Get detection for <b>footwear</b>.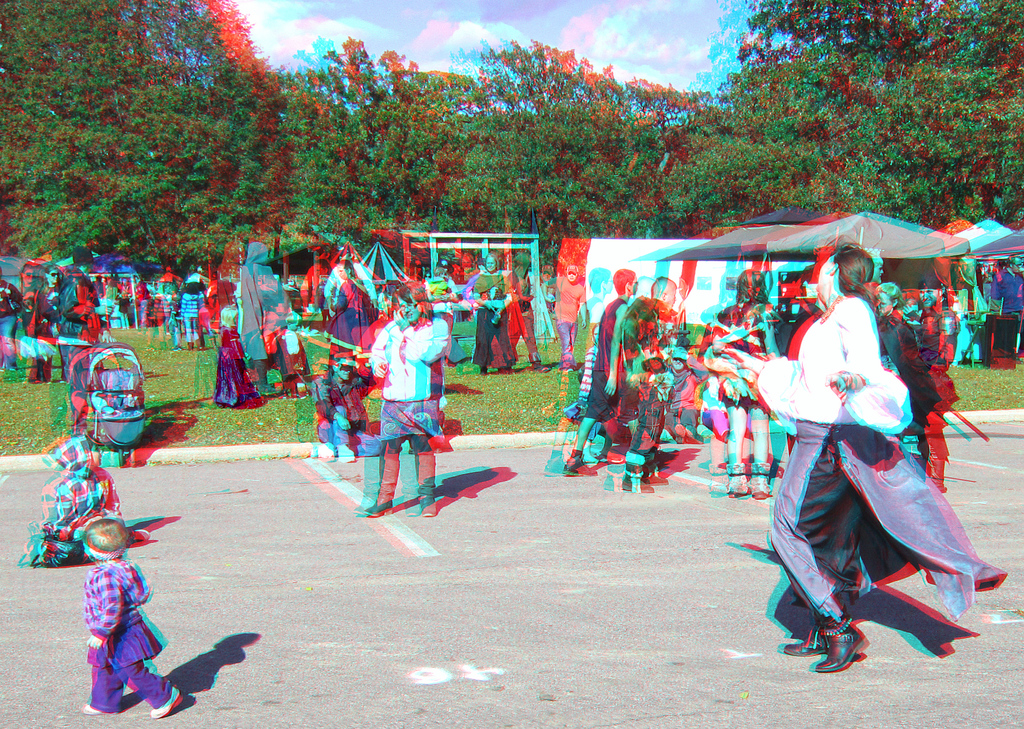
Detection: <box>780,644,821,664</box>.
